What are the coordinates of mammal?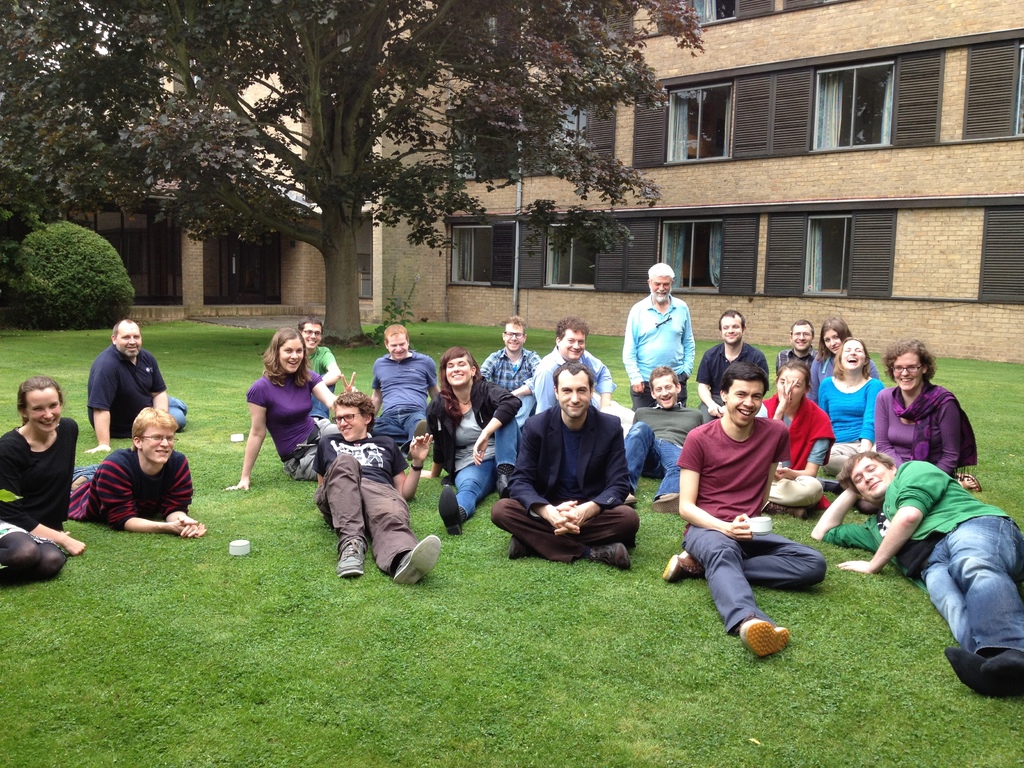
{"x1": 0, "y1": 373, "x2": 88, "y2": 584}.
